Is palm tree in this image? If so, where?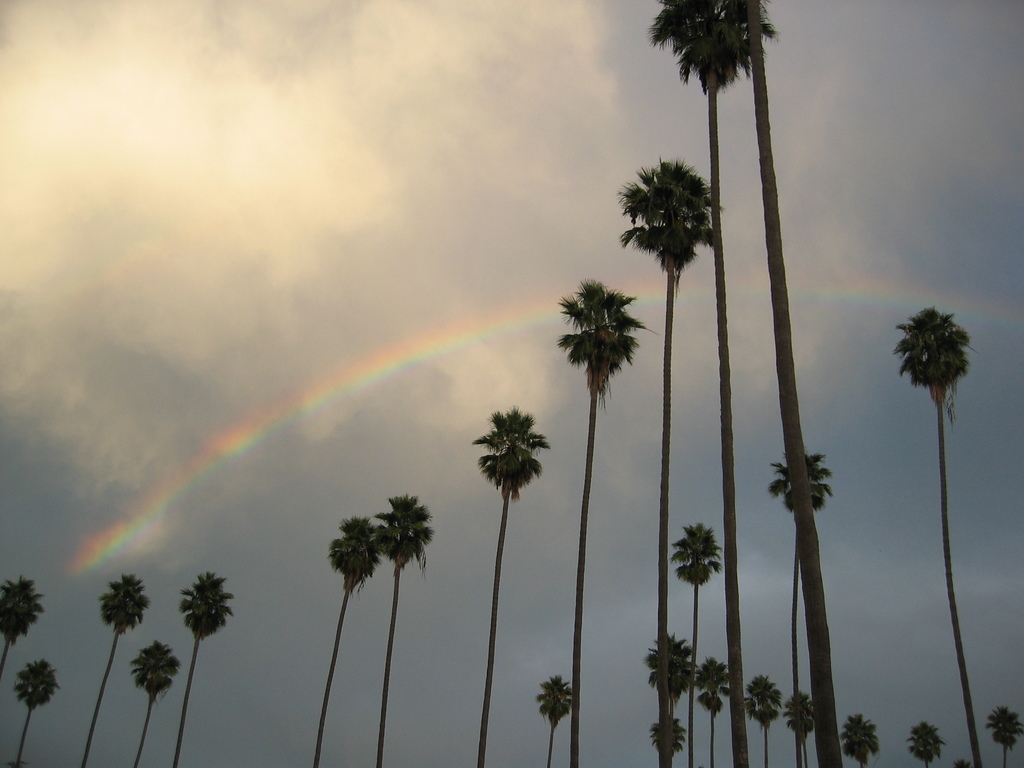
Yes, at crop(355, 497, 410, 735).
